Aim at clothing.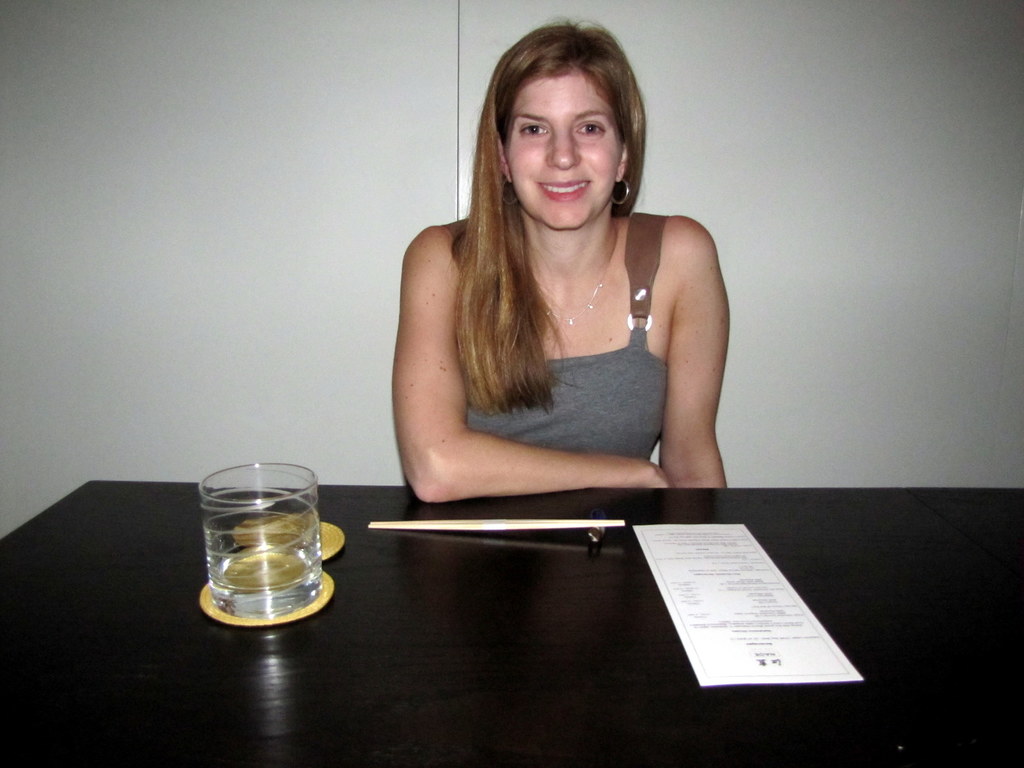
Aimed at pyautogui.locateOnScreen(463, 210, 673, 467).
